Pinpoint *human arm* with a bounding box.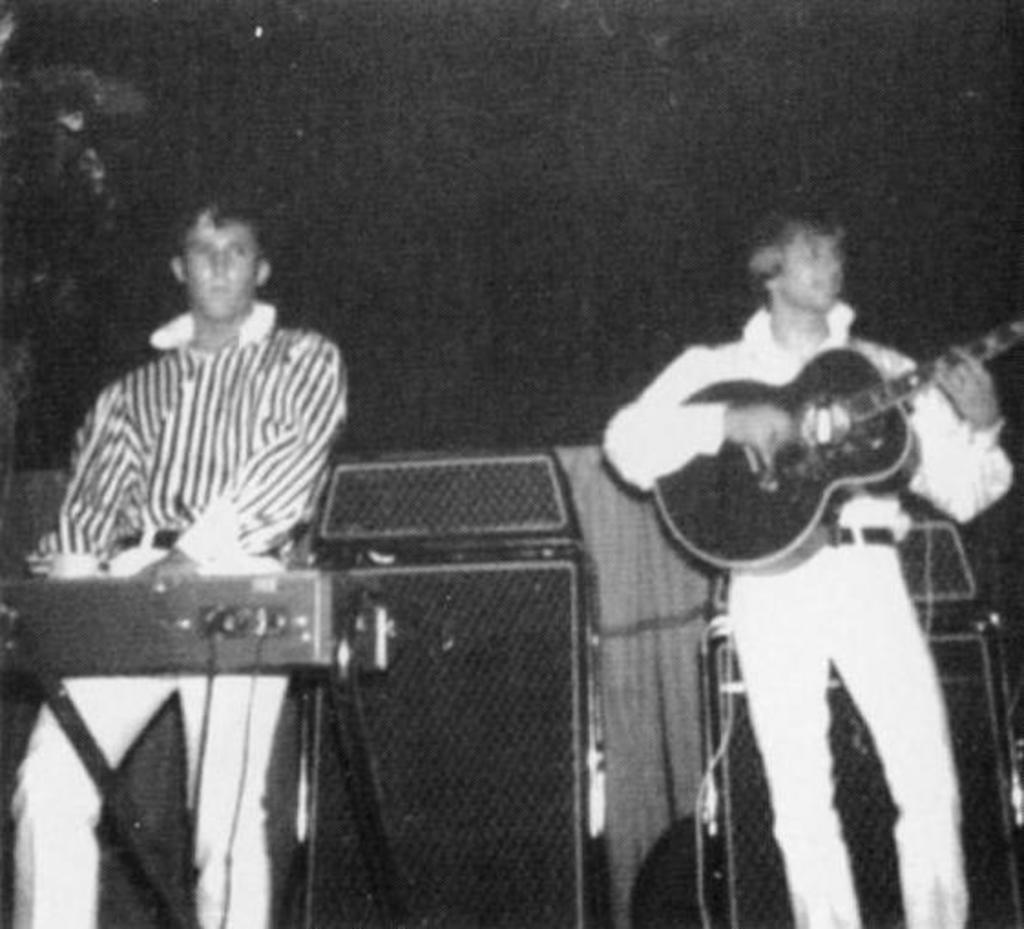
(135,327,356,590).
